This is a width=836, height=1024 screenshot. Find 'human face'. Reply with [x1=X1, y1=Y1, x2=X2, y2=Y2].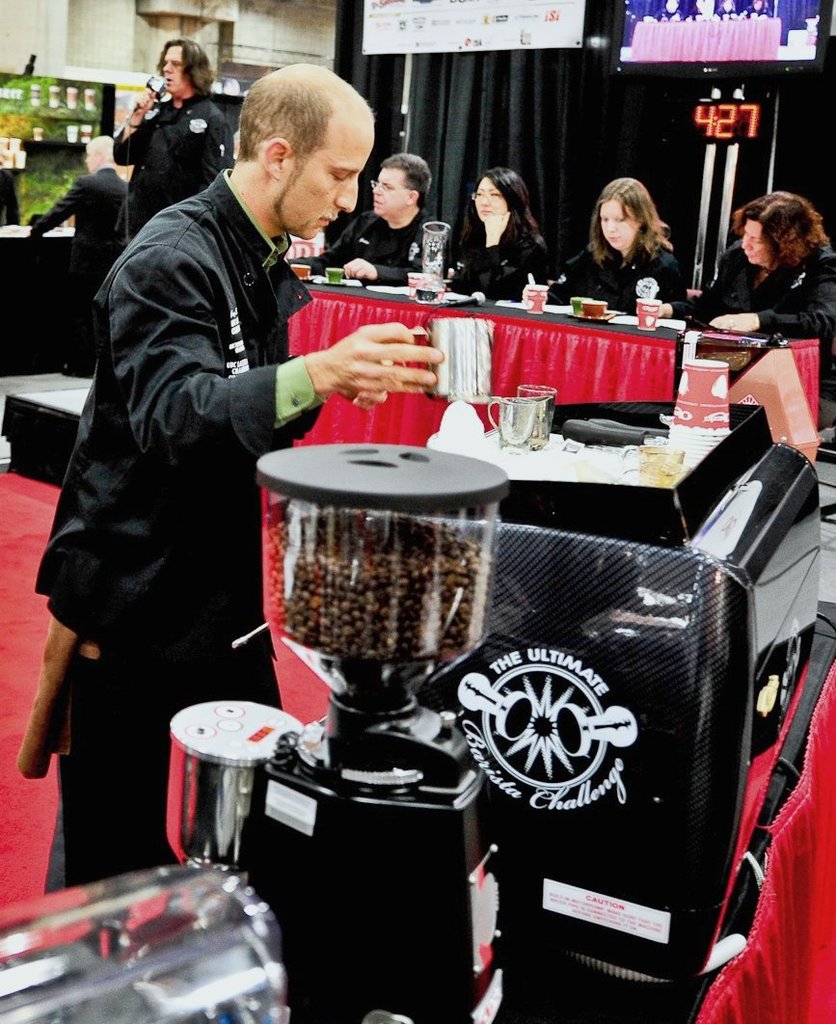
[x1=605, y1=197, x2=638, y2=246].
